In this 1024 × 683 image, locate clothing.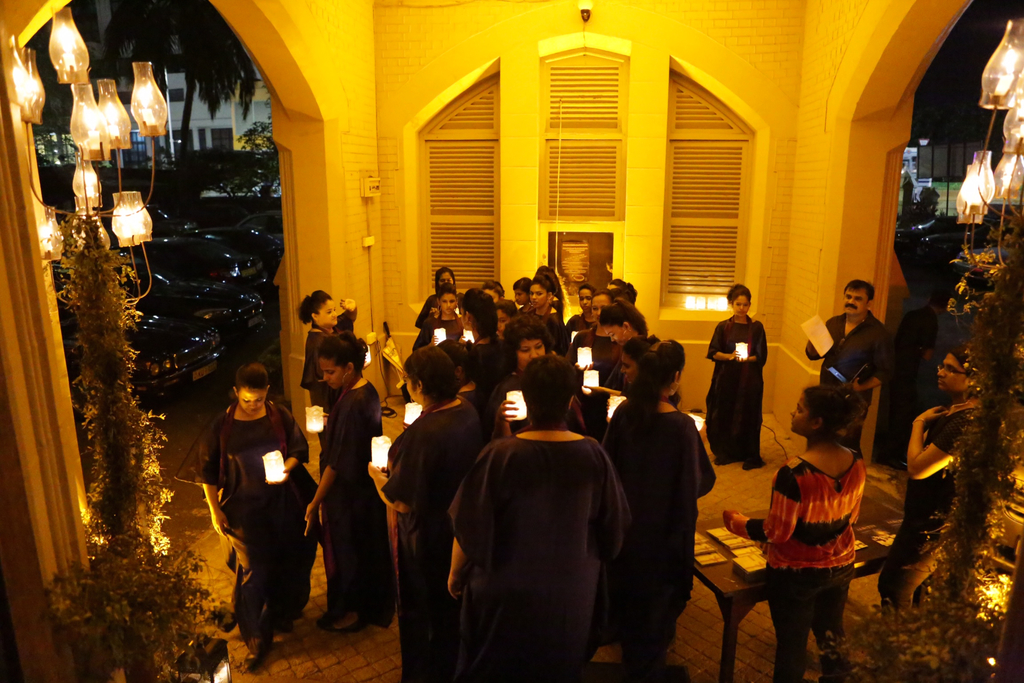
Bounding box: {"left": 803, "top": 310, "right": 894, "bottom": 456}.
